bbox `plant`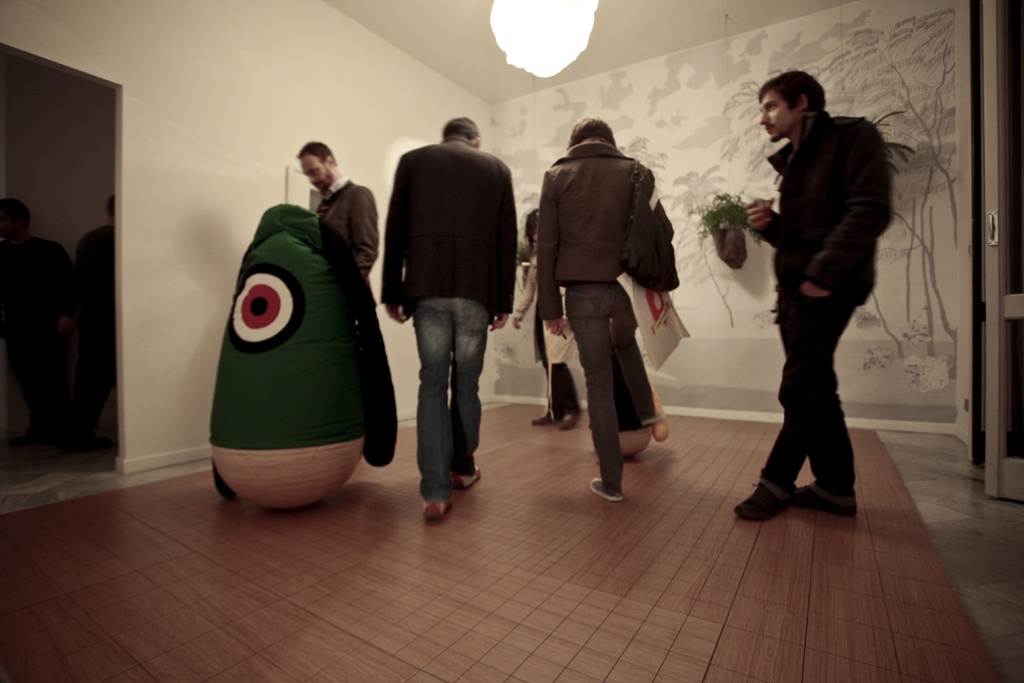
[694, 175, 740, 240]
